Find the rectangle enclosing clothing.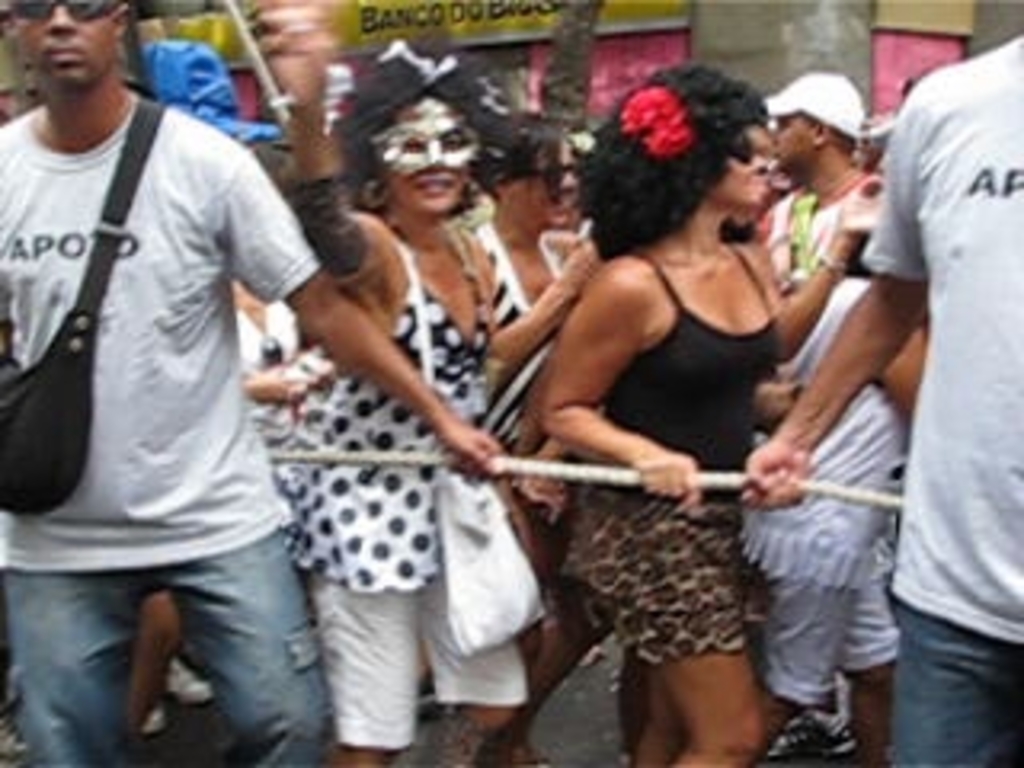
x1=230, y1=291, x2=298, y2=406.
